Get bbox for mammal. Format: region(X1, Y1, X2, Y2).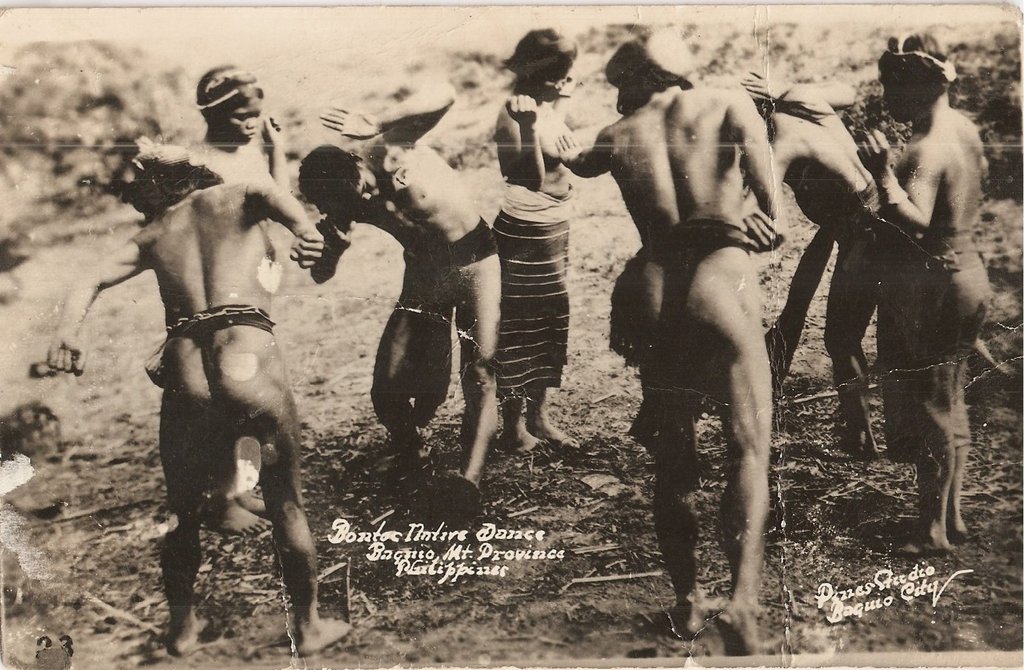
region(881, 35, 899, 56).
